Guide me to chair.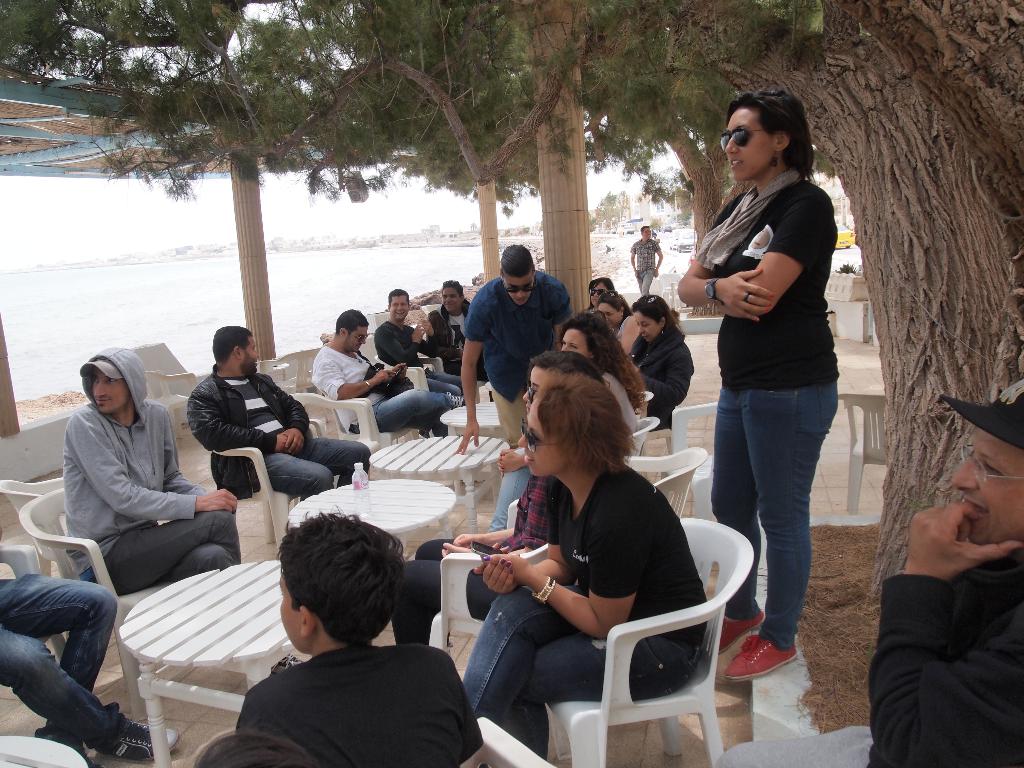
Guidance: bbox=(636, 390, 653, 414).
